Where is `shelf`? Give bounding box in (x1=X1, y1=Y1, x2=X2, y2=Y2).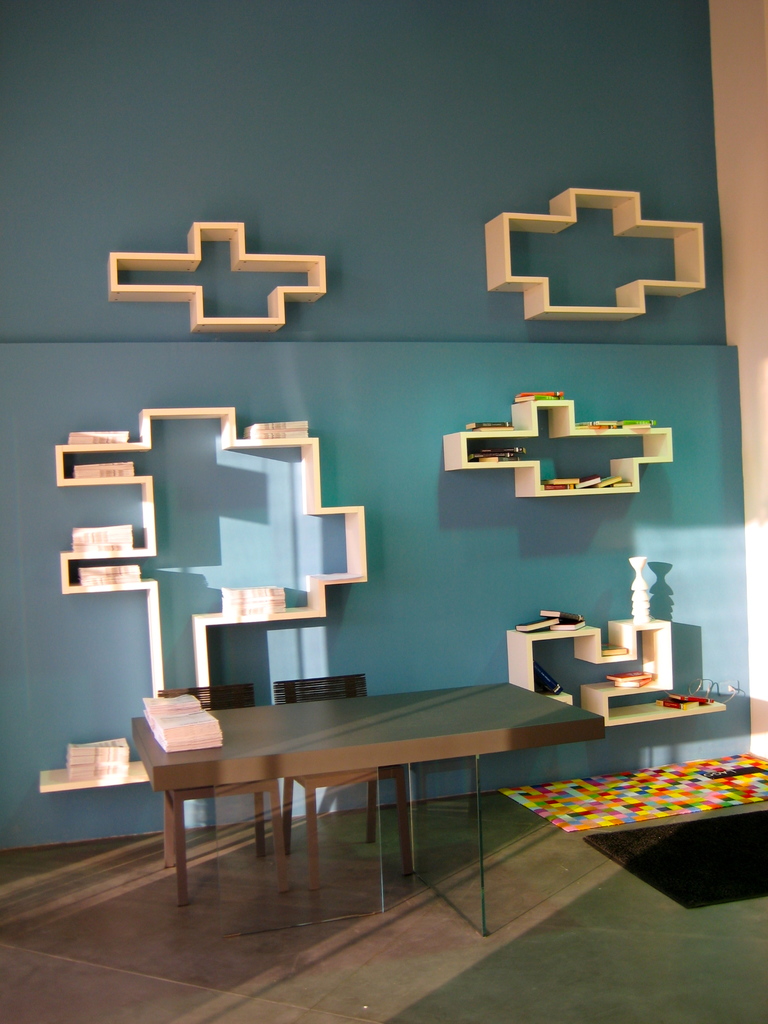
(x1=443, y1=396, x2=675, y2=499).
